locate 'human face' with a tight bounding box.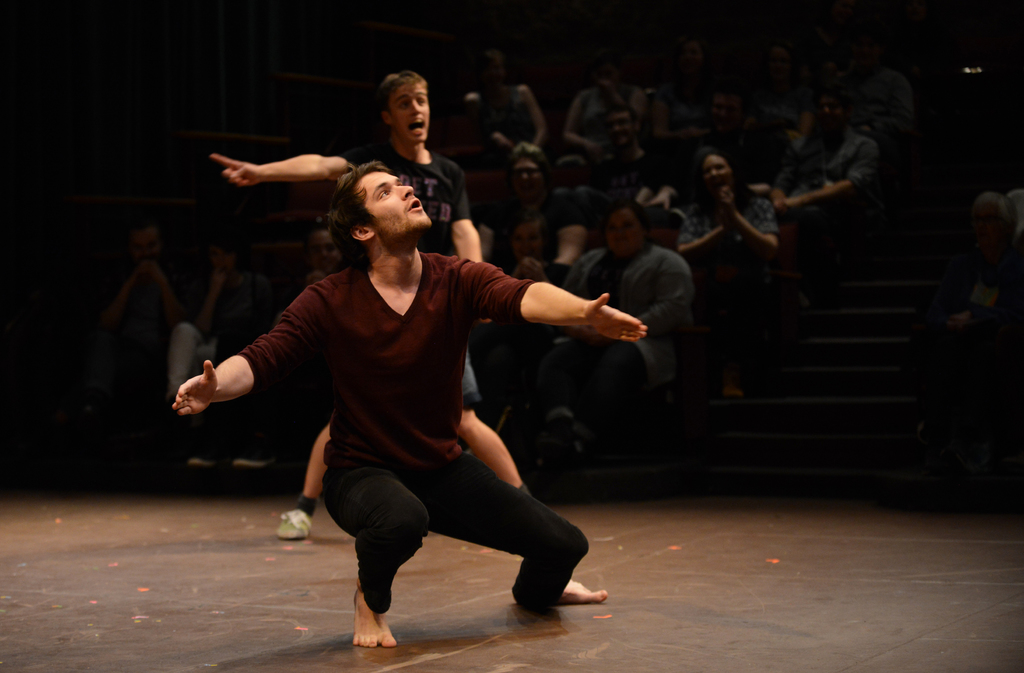
(609,205,648,255).
